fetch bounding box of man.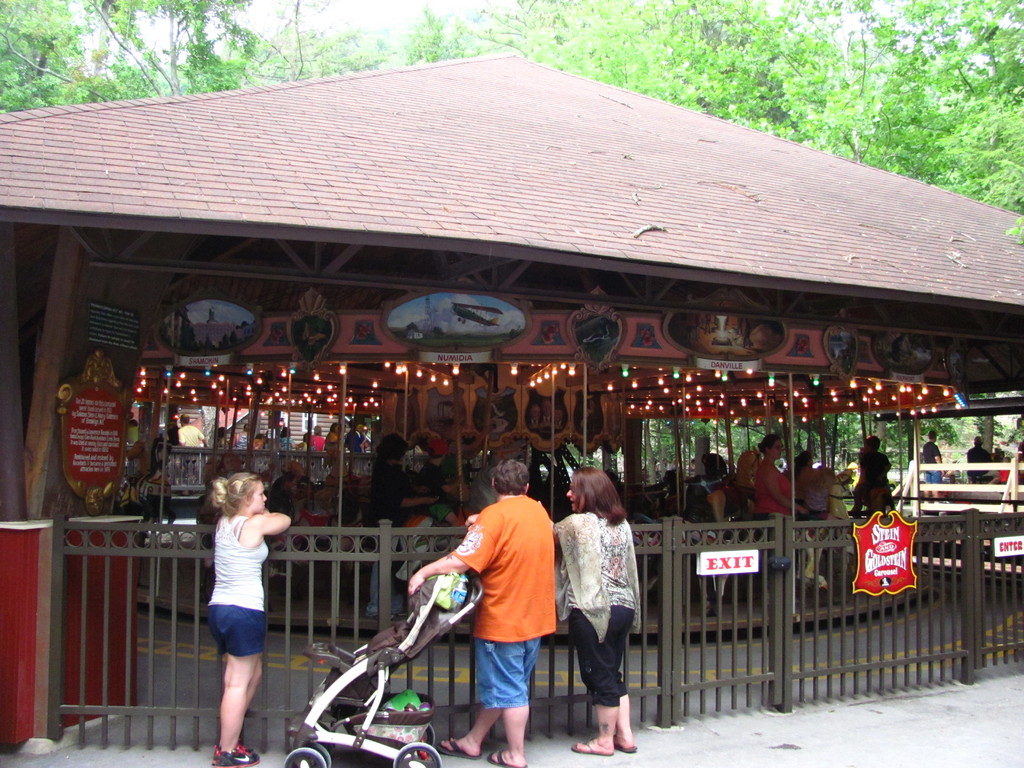
Bbox: locate(177, 413, 209, 497).
